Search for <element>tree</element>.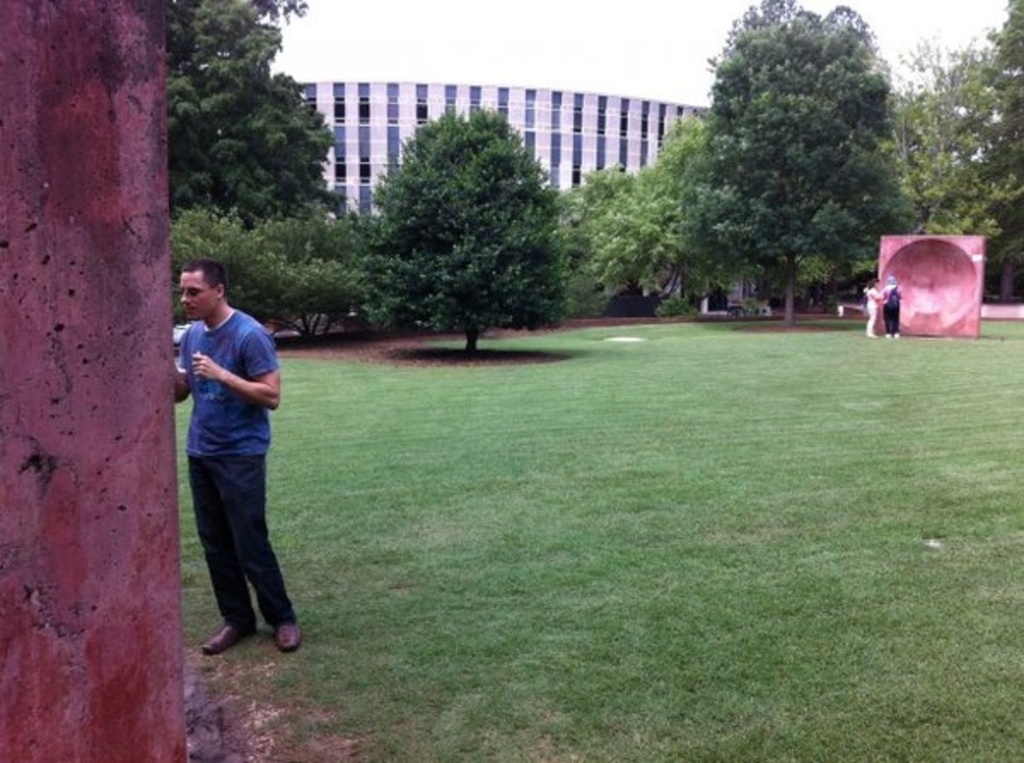
Found at x1=172, y1=0, x2=341, y2=225.
